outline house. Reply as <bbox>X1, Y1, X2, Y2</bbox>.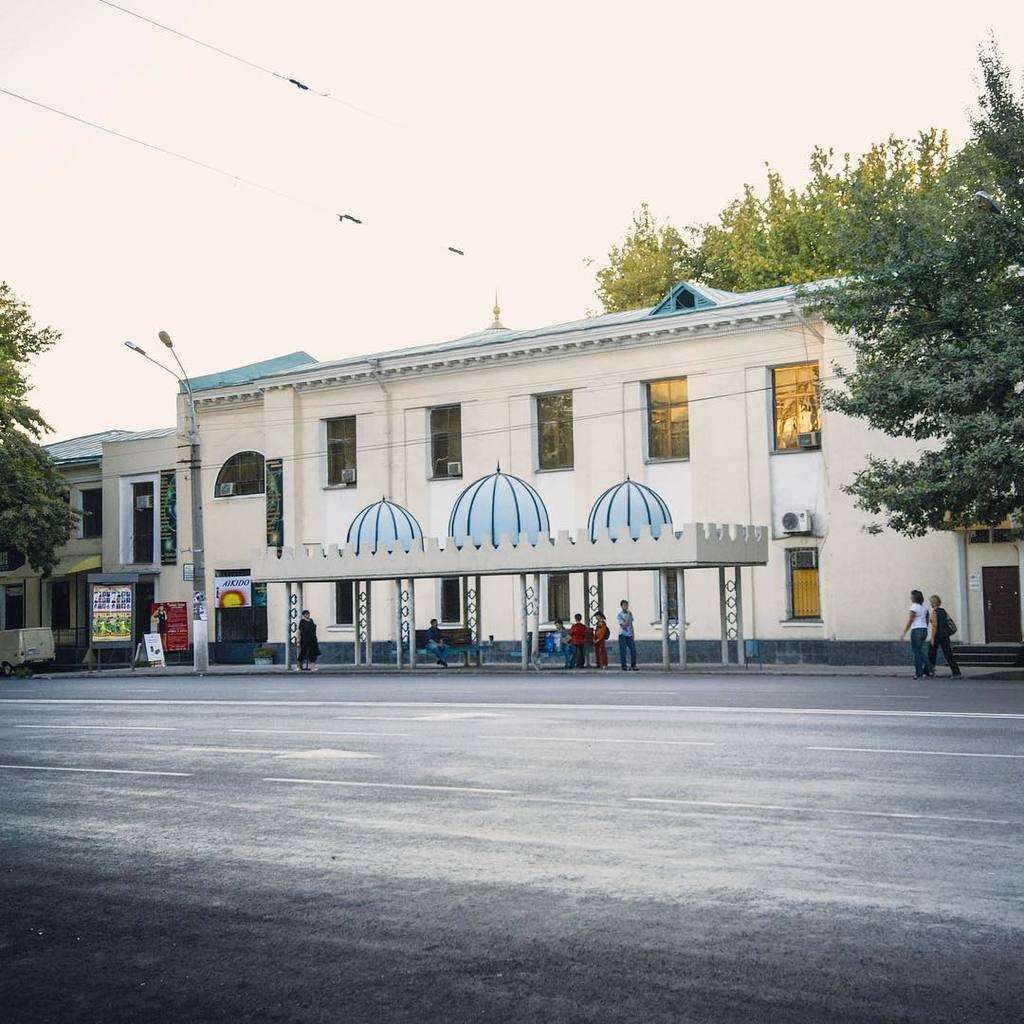
<bbox>159, 271, 1023, 661</bbox>.
